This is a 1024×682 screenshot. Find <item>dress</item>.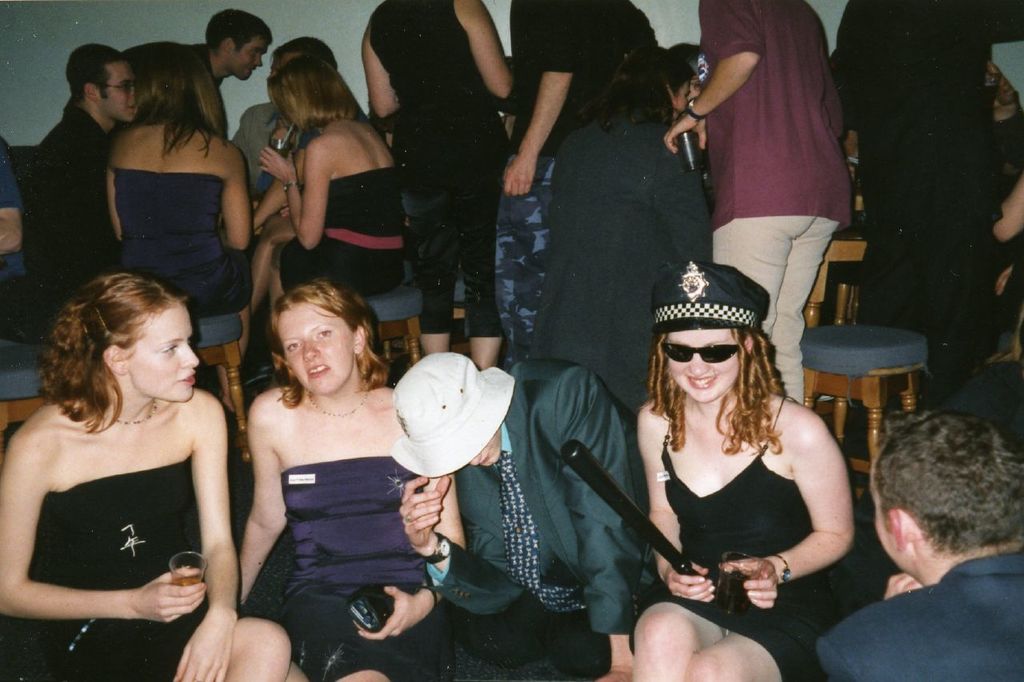
Bounding box: region(1, 456, 209, 681).
